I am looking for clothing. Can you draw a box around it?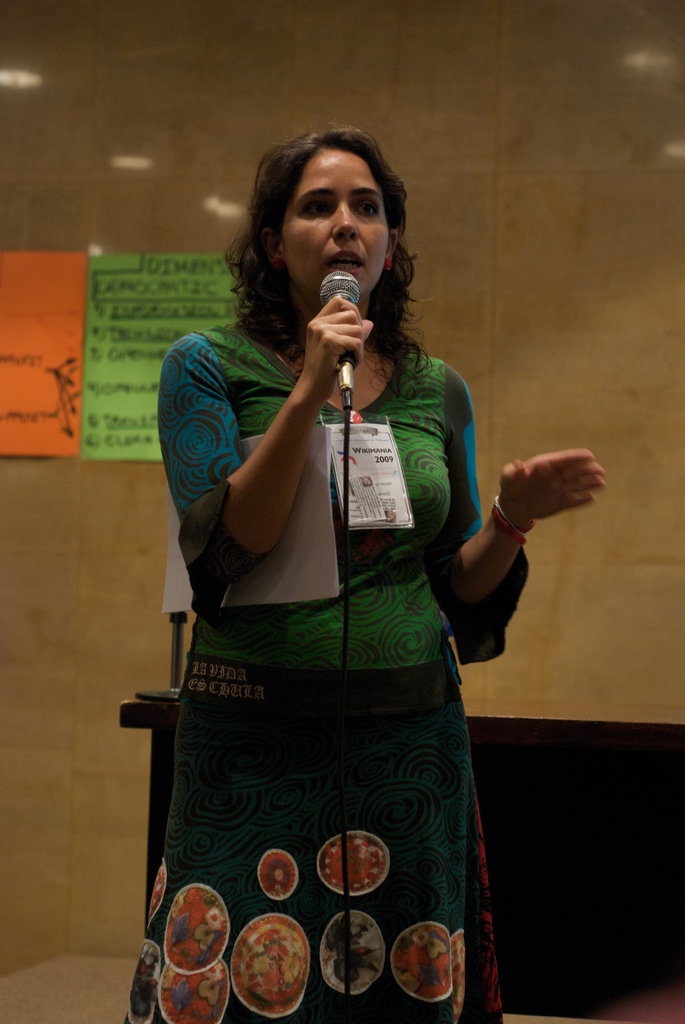
Sure, the bounding box is 115/316/532/1023.
